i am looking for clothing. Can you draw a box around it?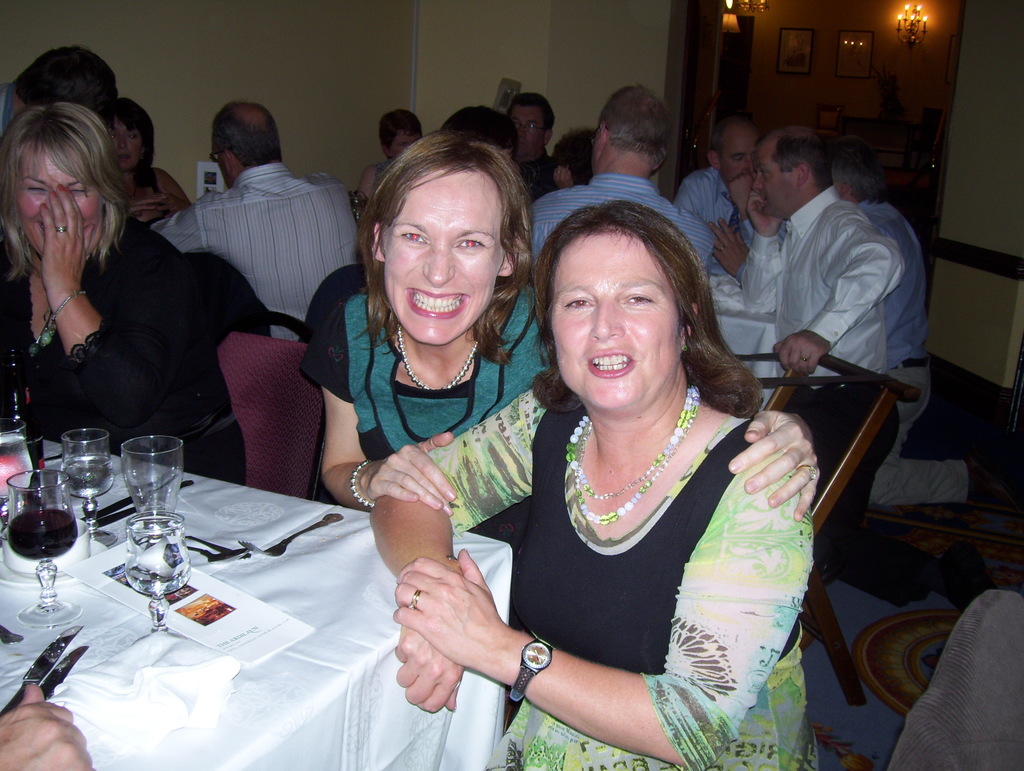
Sure, the bounding box is (674, 166, 731, 227).
